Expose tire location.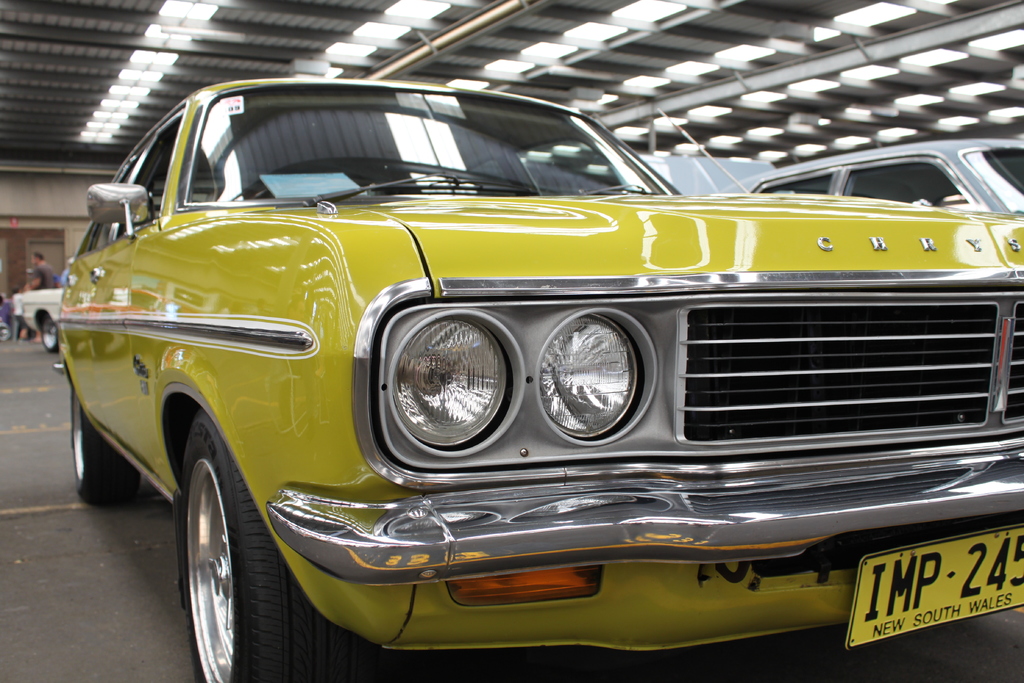
Exposed at region(179, 415, 326, 677).
